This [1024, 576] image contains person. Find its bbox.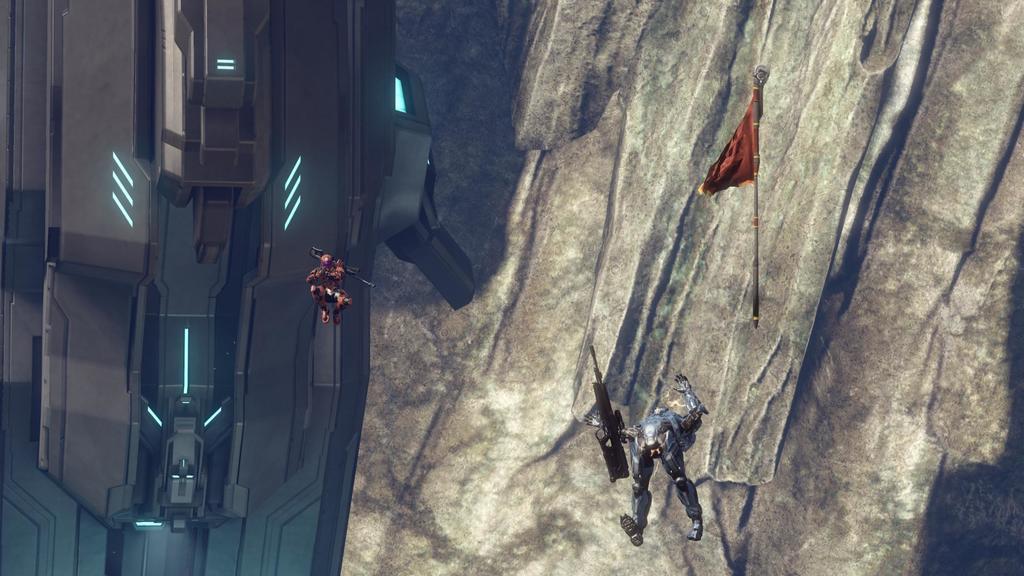
[308, 253, 350, 327].
